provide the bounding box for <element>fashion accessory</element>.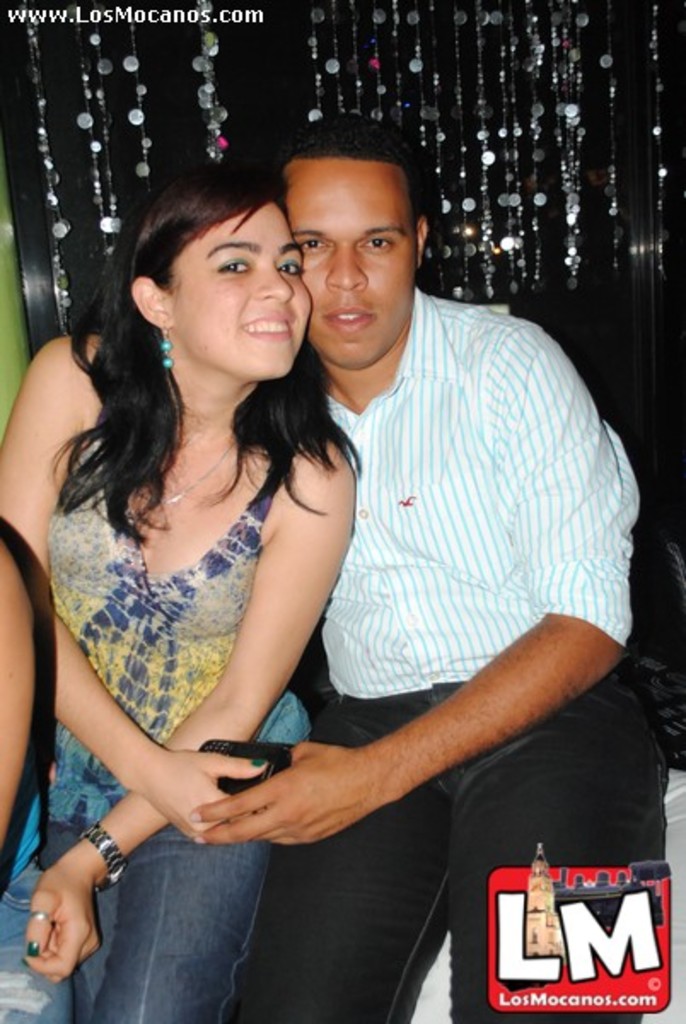
box=[138, 432, 235, 502].
